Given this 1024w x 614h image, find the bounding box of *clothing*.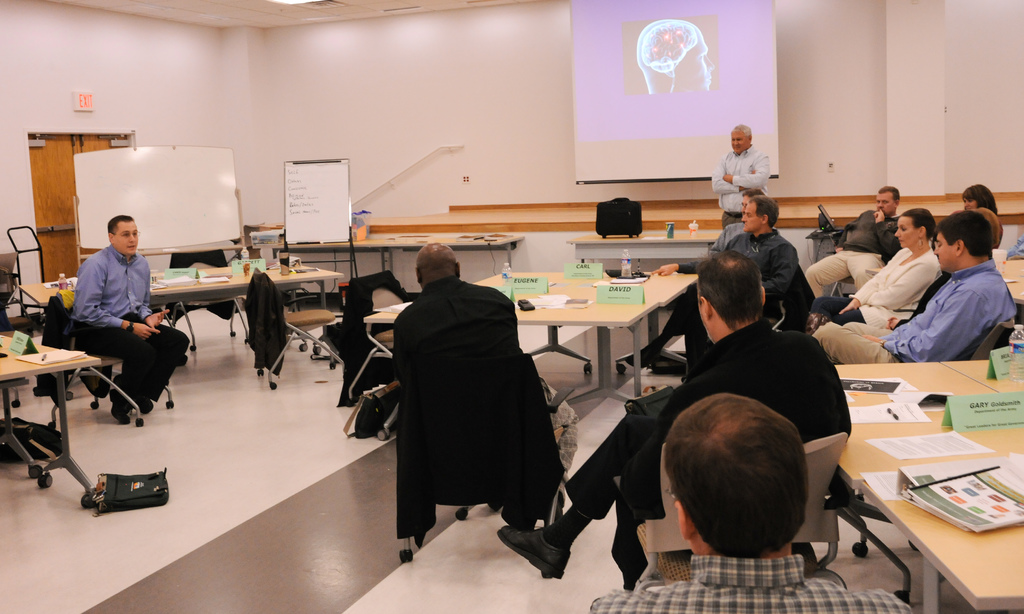
(710, 145, 783, 228).
